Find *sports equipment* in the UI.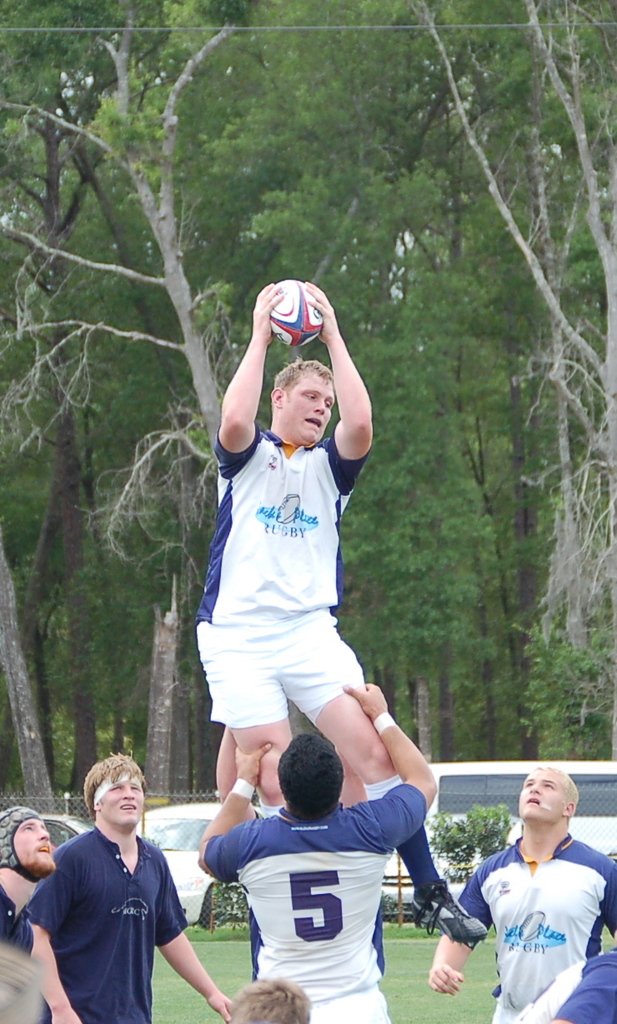
UI element at {"left": 409, "top": 882, "right": 490, "bottom": 951}.
